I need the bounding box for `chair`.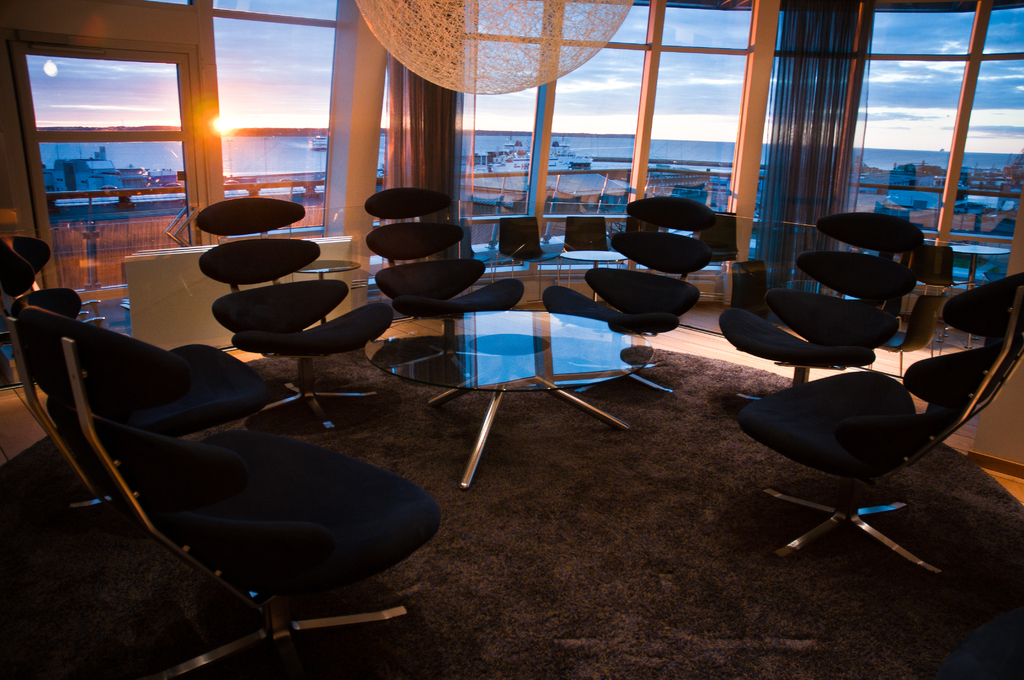
Here it is: BBox(542, 194, 710, 396).
